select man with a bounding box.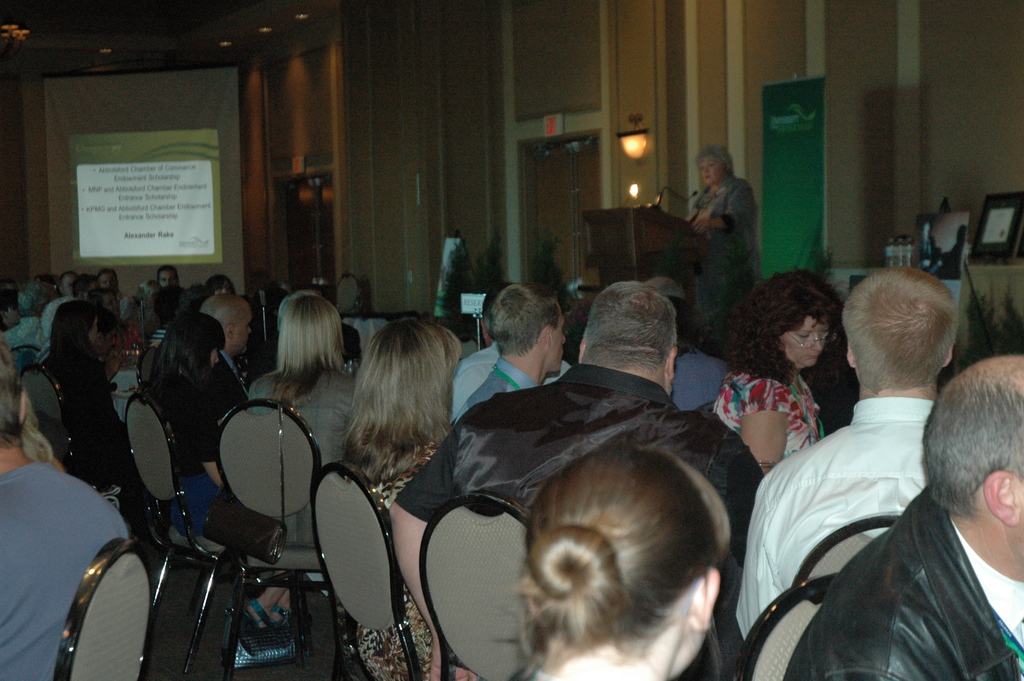
417, 313, 767, 676.
